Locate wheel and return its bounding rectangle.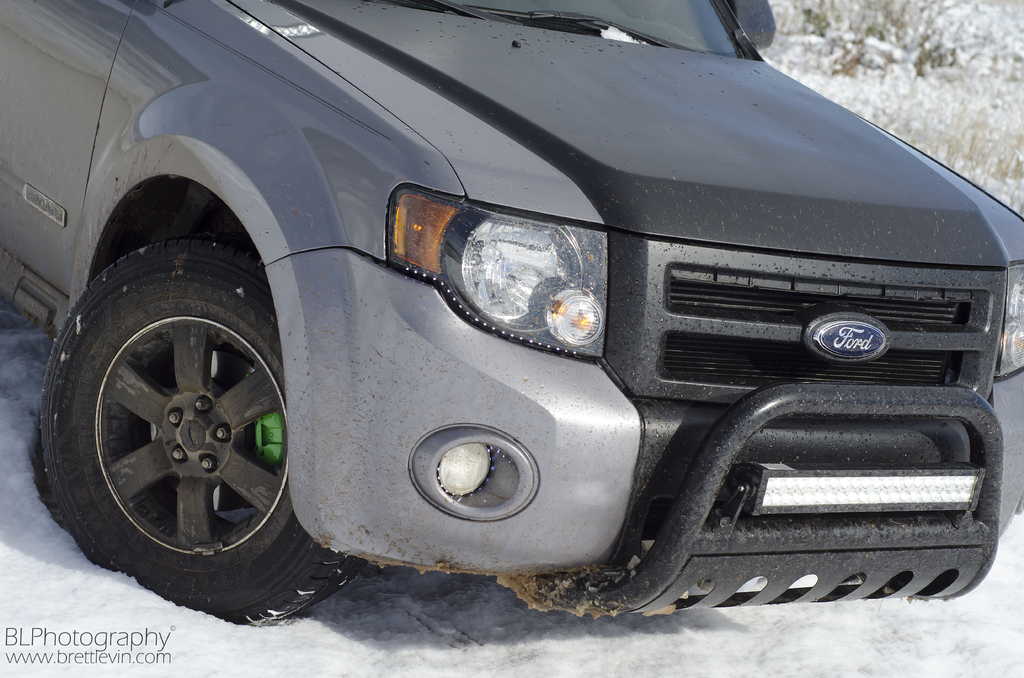
bbox=(47, 262, 289, 599).
